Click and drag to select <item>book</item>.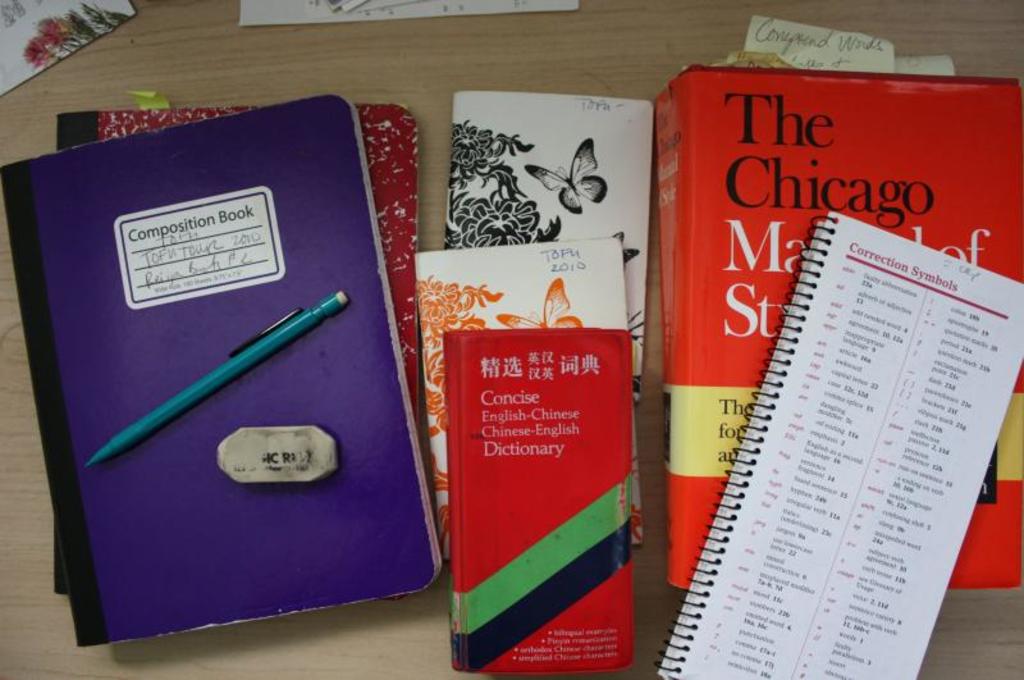
Selection: 408, 233, 632, 553.
